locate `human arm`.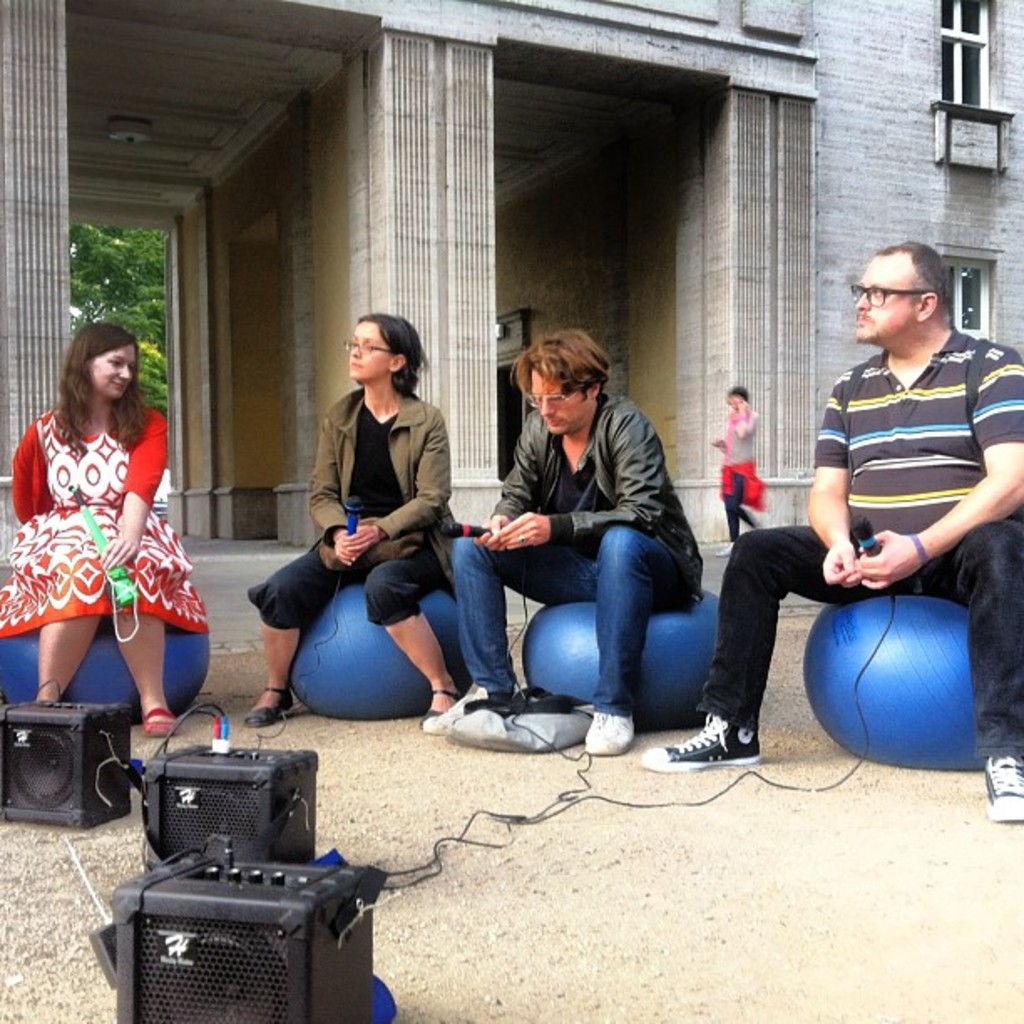
Bounding box: Rect(298, 392, 361, 576).
